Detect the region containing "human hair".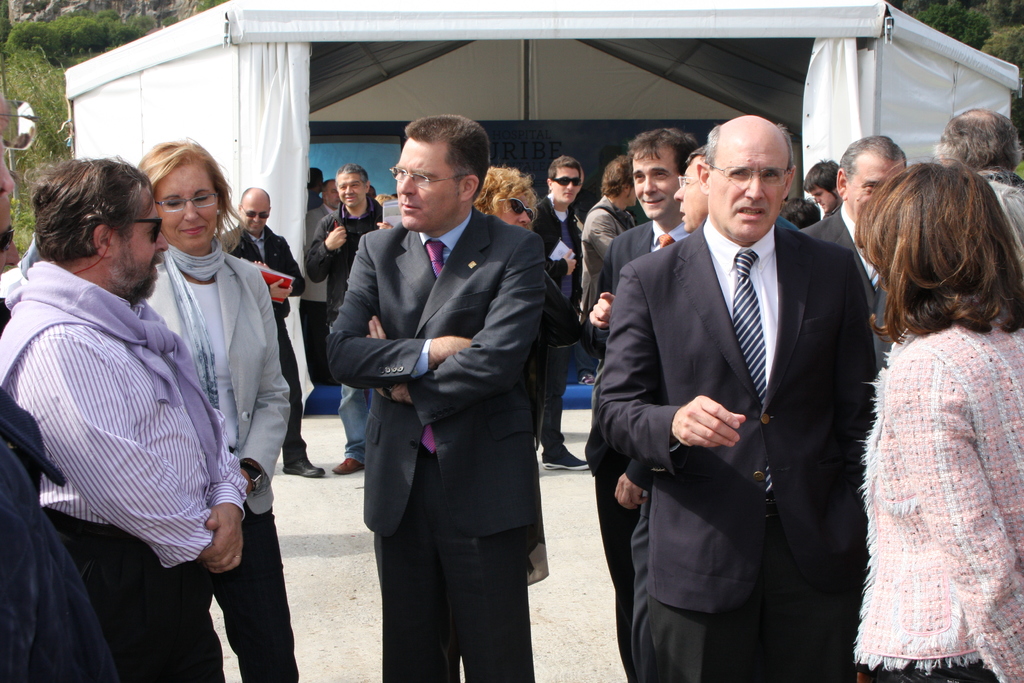
778 195 822 232.
